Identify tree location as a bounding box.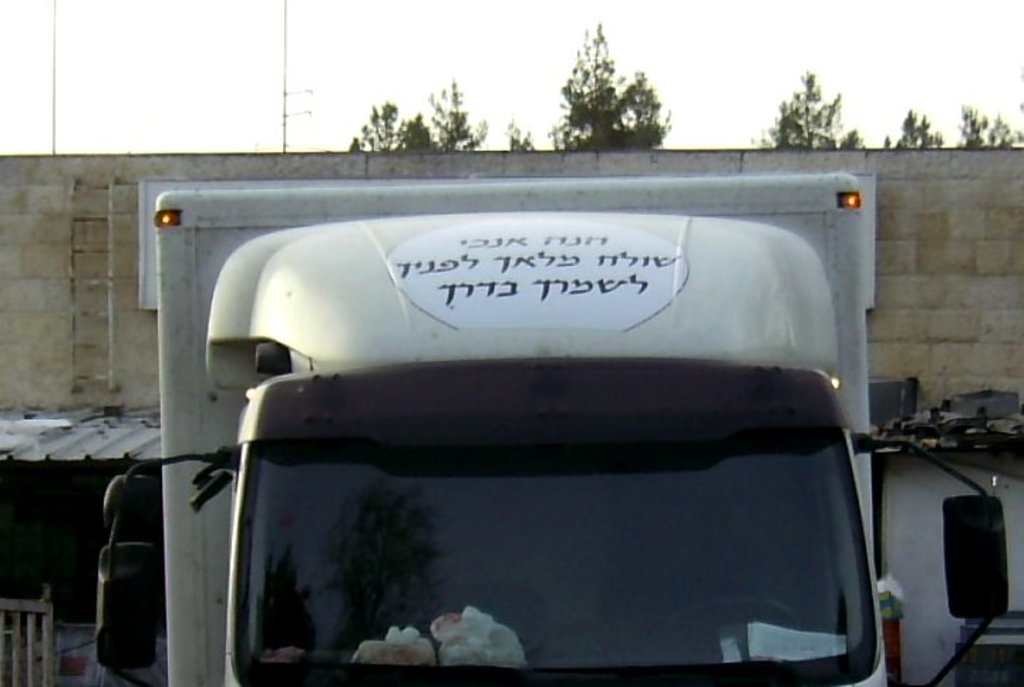
bbox=(959, 101, 1023, 156).
